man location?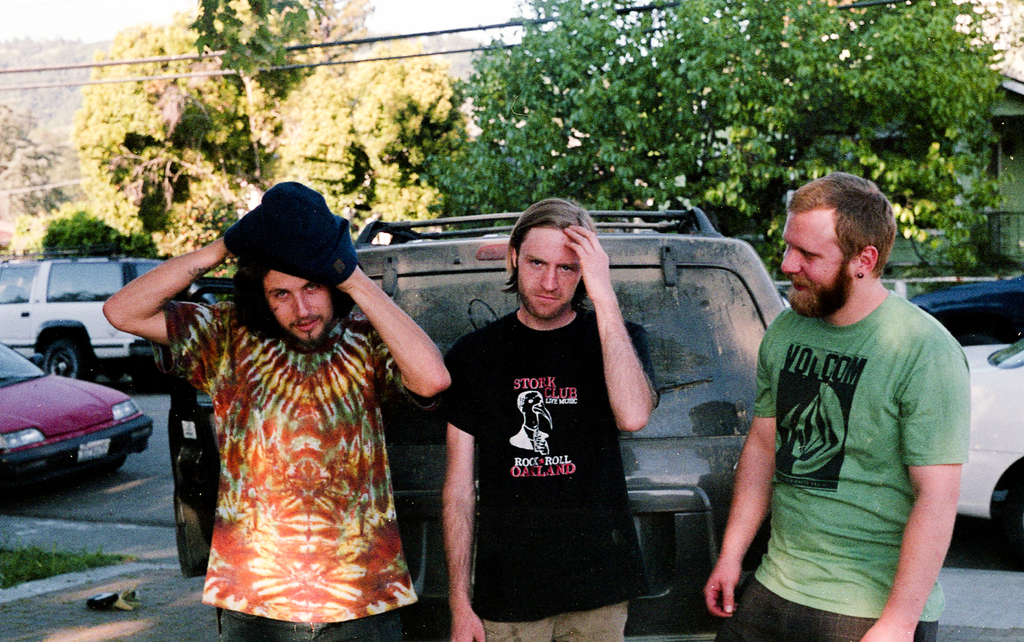
(x1=101, y1=235, x2=454, y2=641)
